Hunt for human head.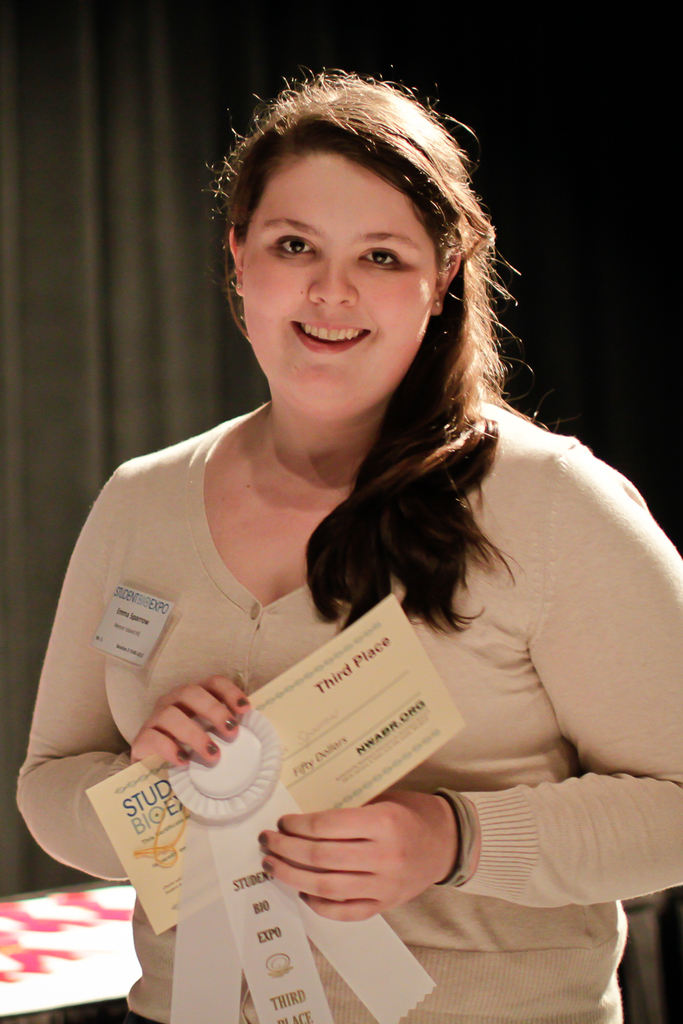
Hunted down at box=[225, 70, 486, 387].
